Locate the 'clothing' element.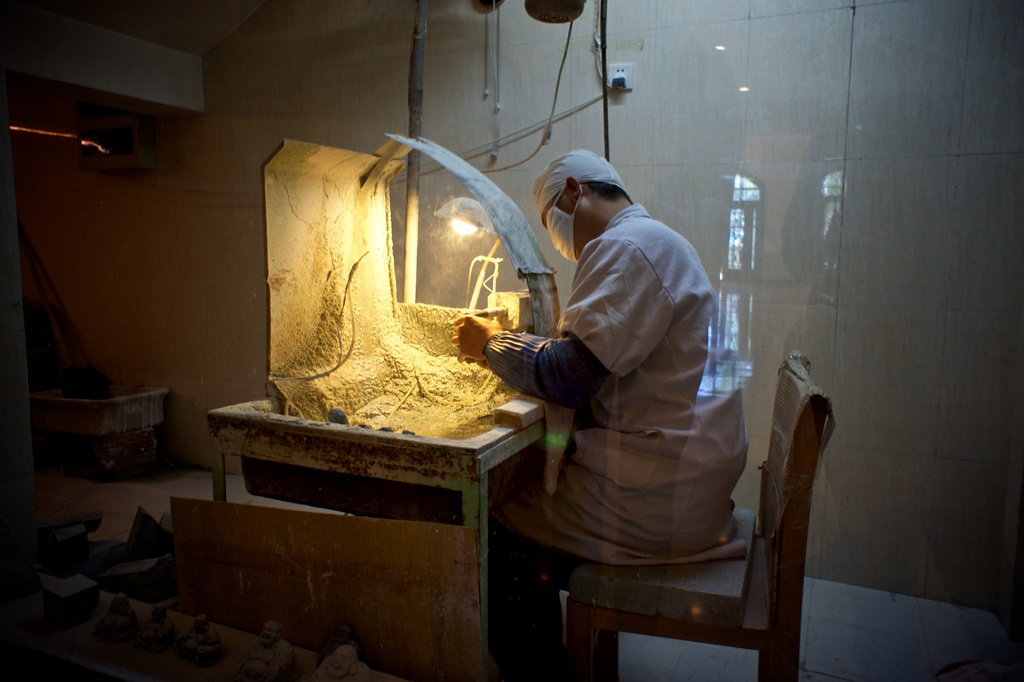
Element bbox: 493/199/747/564.
